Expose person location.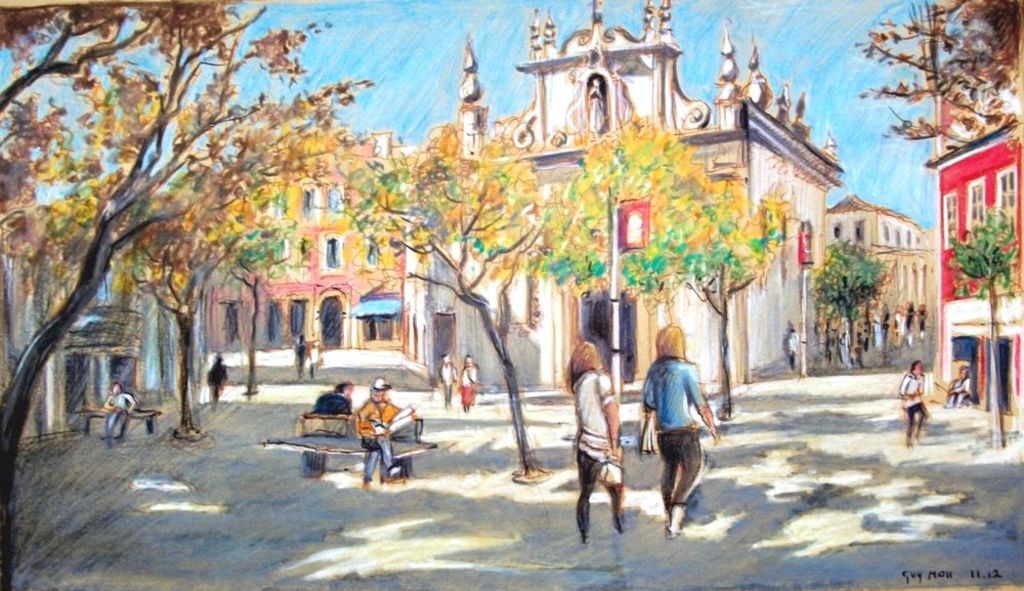
Exposed at rect(944, 363, 973, 407).
